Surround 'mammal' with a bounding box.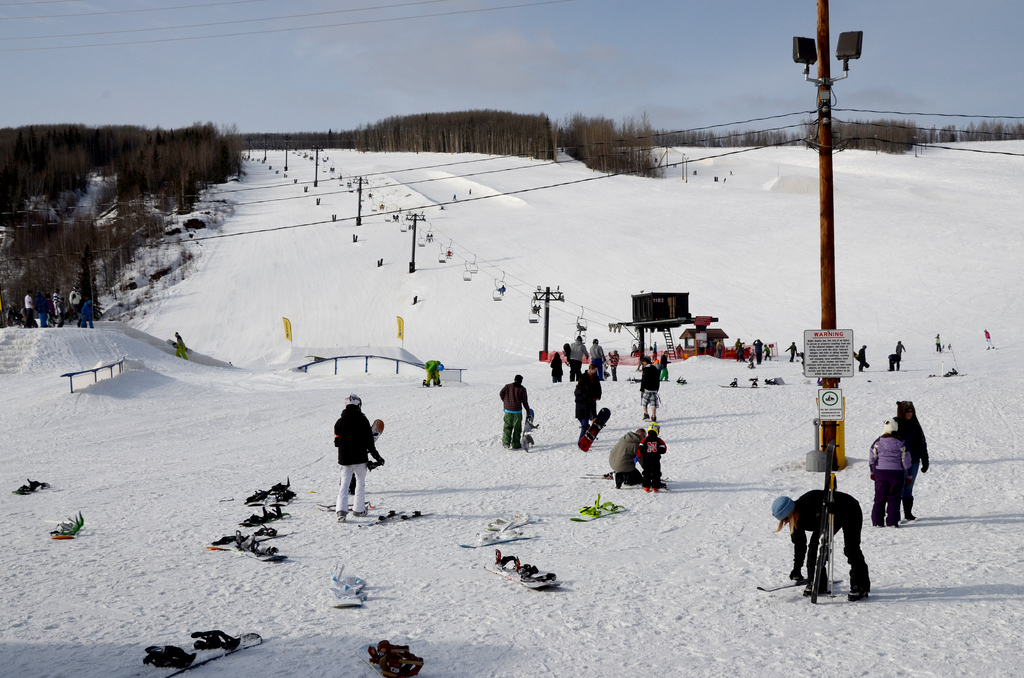
region(607, 348, 619, 380).
